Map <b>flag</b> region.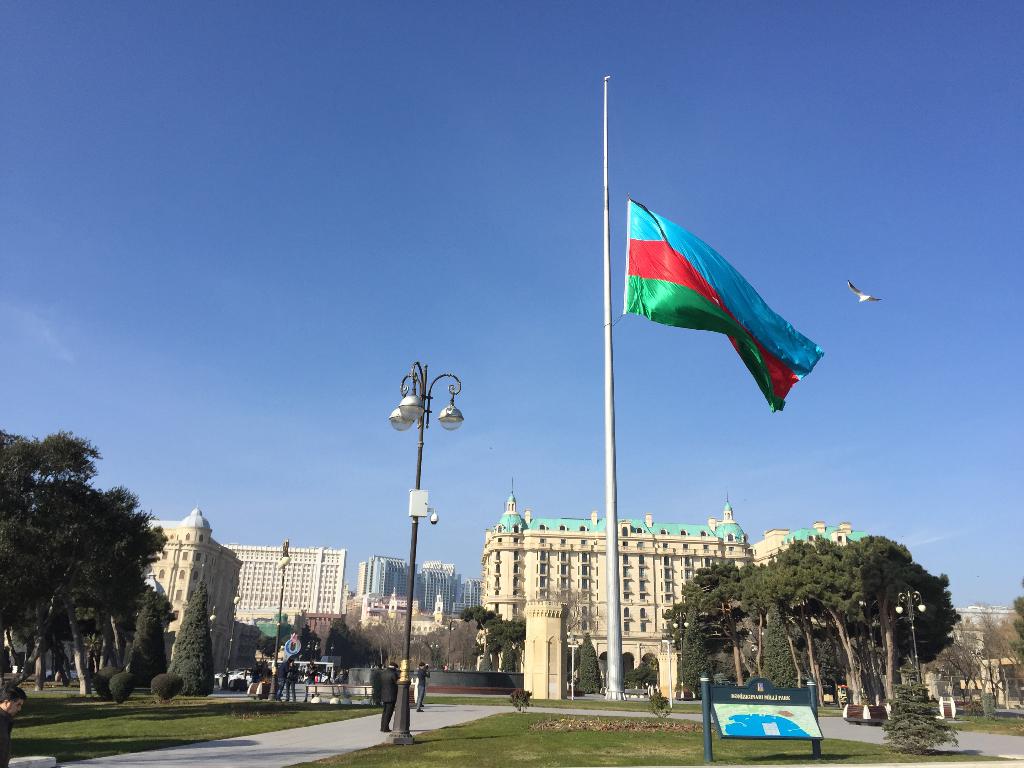
Mapped to (610,163,835,408).
